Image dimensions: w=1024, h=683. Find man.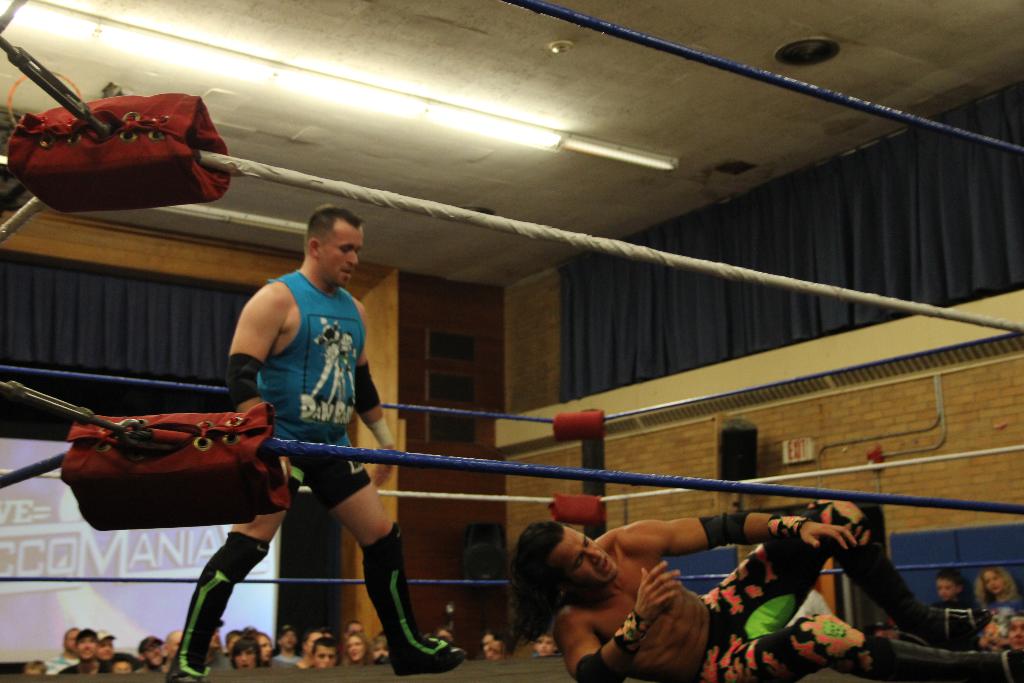
rect(166, 201, 474, 675).
